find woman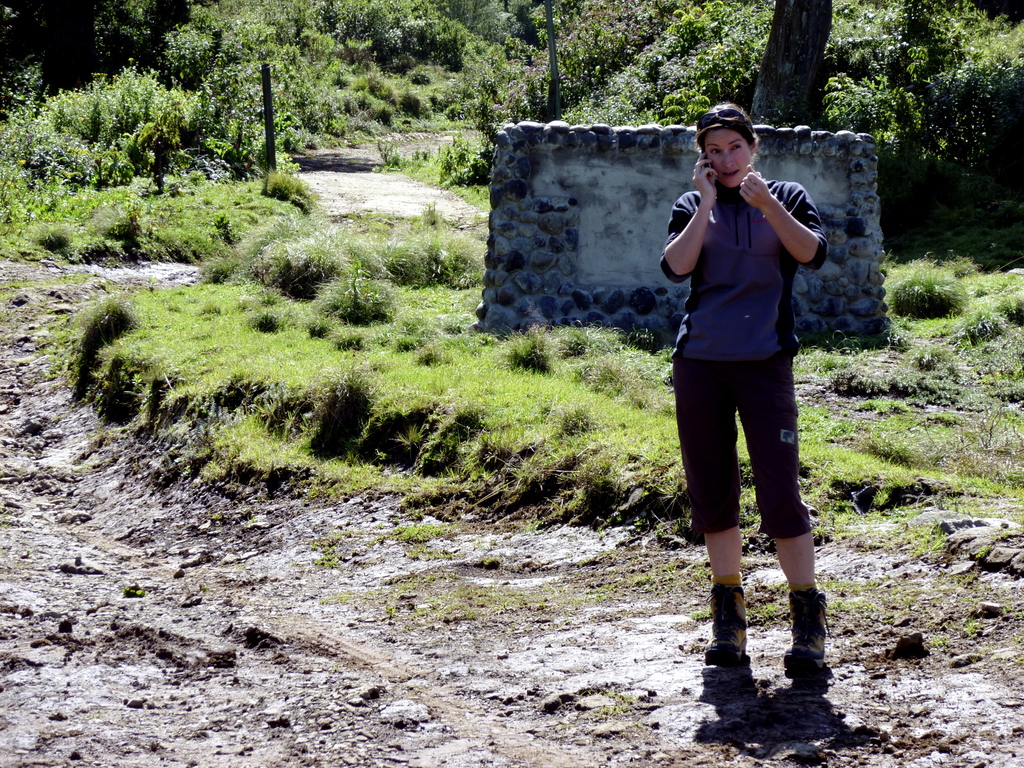
<region>646, 102, 842, 646</region>
